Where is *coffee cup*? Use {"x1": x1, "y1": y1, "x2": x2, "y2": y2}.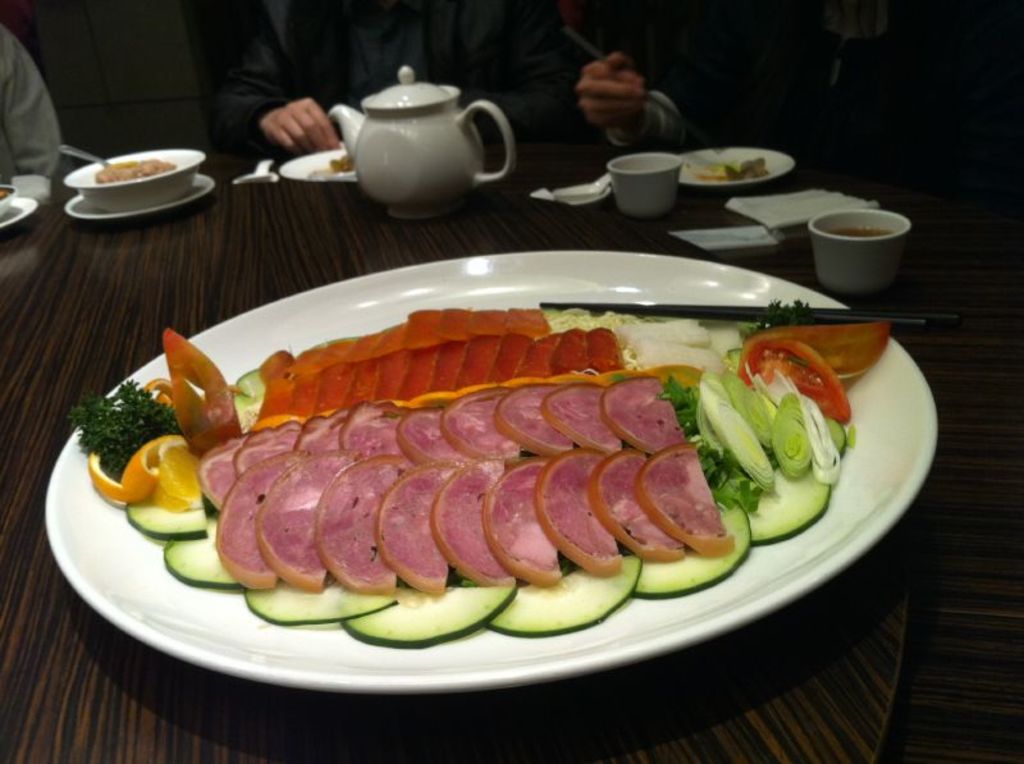
{"x1": 604, "y1": 154, "x2": 684, "y2": 220}.
